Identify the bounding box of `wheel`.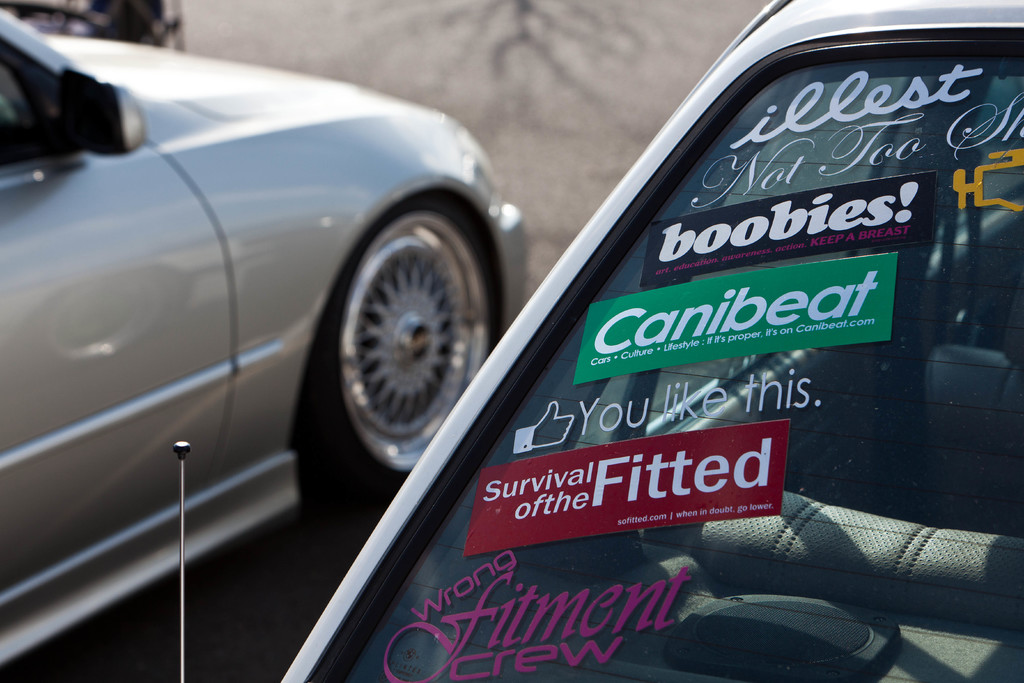
(x1=300, y1=191, x2=492, y2=508).
